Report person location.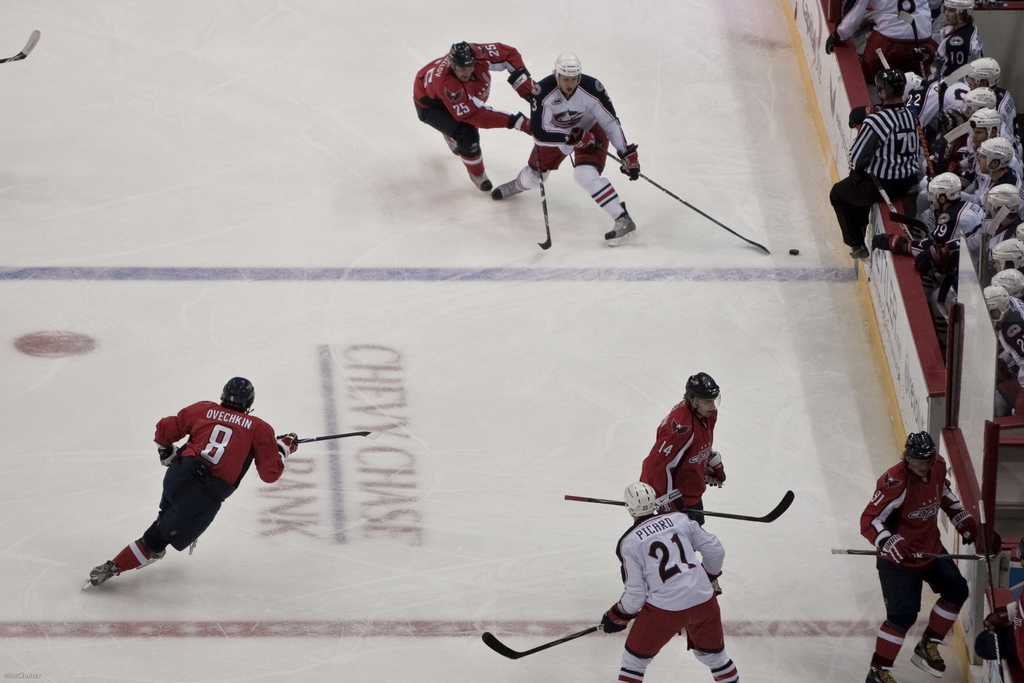
Report: 824, 67, 929, 258.
